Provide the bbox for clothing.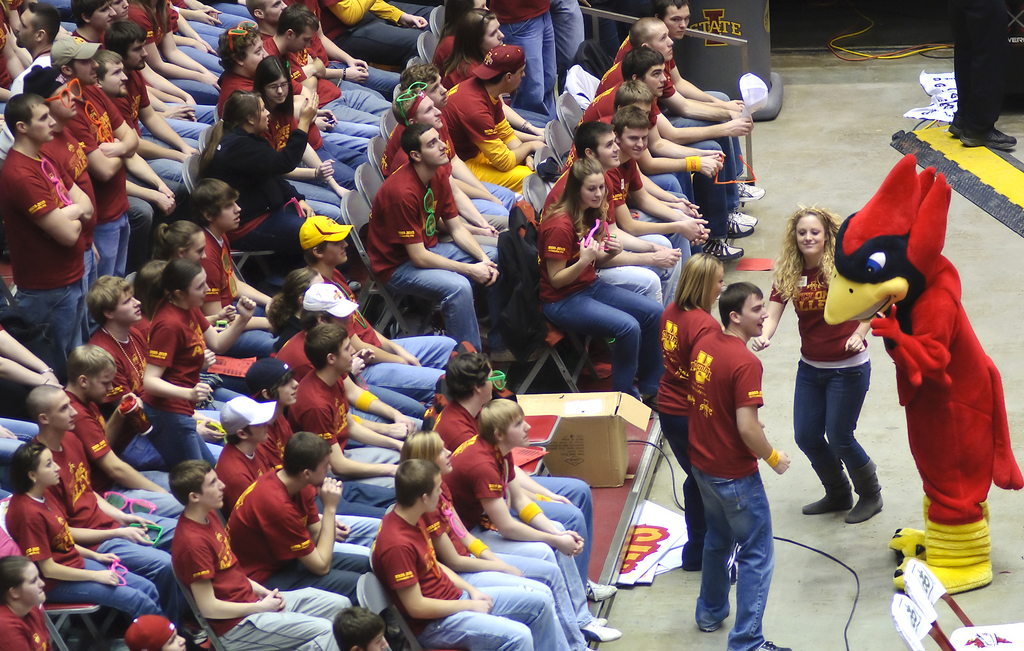
l=67, t=388, r=181, b=541.
